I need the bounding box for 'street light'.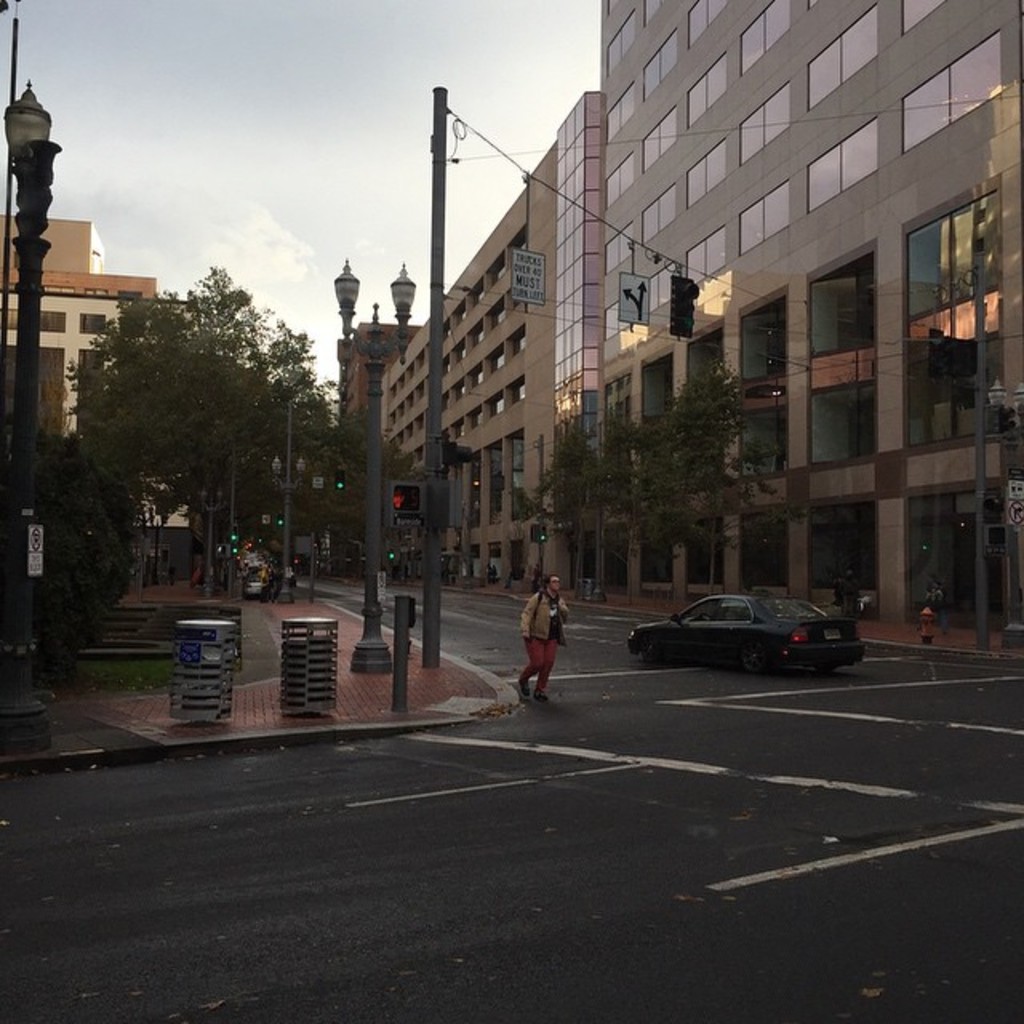
Here it is: detection(325, 256, 426, 683).
